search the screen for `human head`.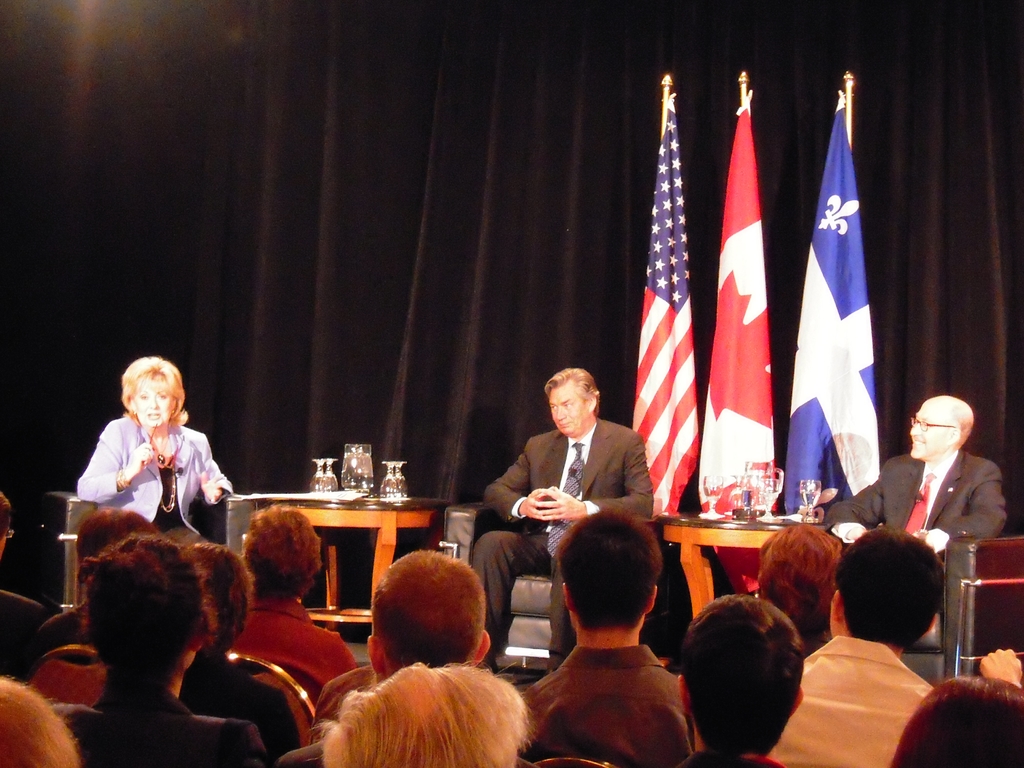
Found at region(829, 526, 944, 657).
